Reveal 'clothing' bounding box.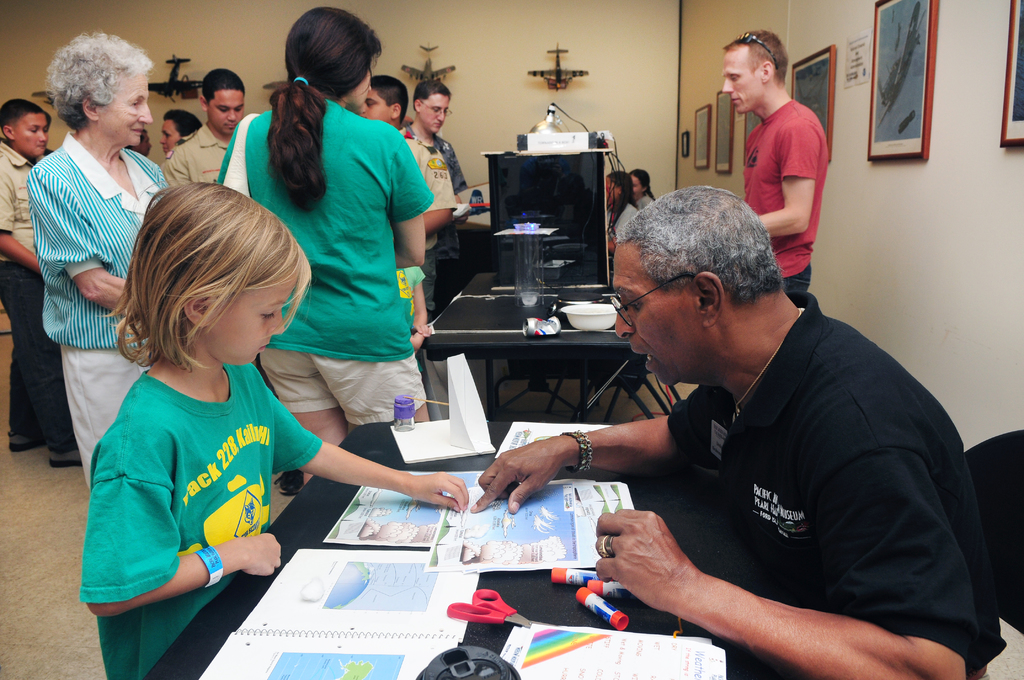
Revealed: BBox(637, 190, 653, 208).
